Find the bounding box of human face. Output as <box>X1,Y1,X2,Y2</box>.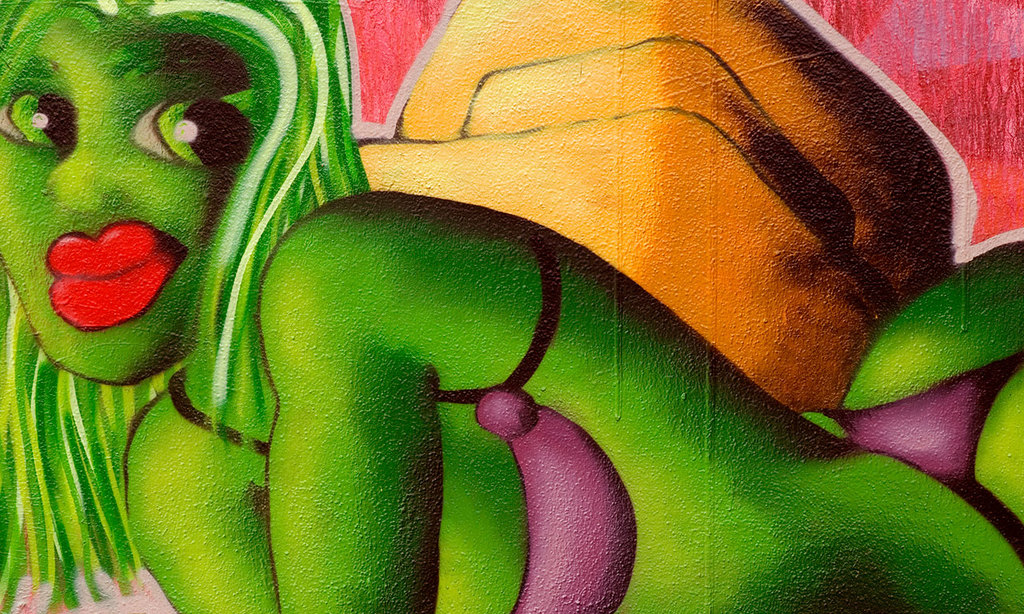
<box>0,6,265,382</box>.
